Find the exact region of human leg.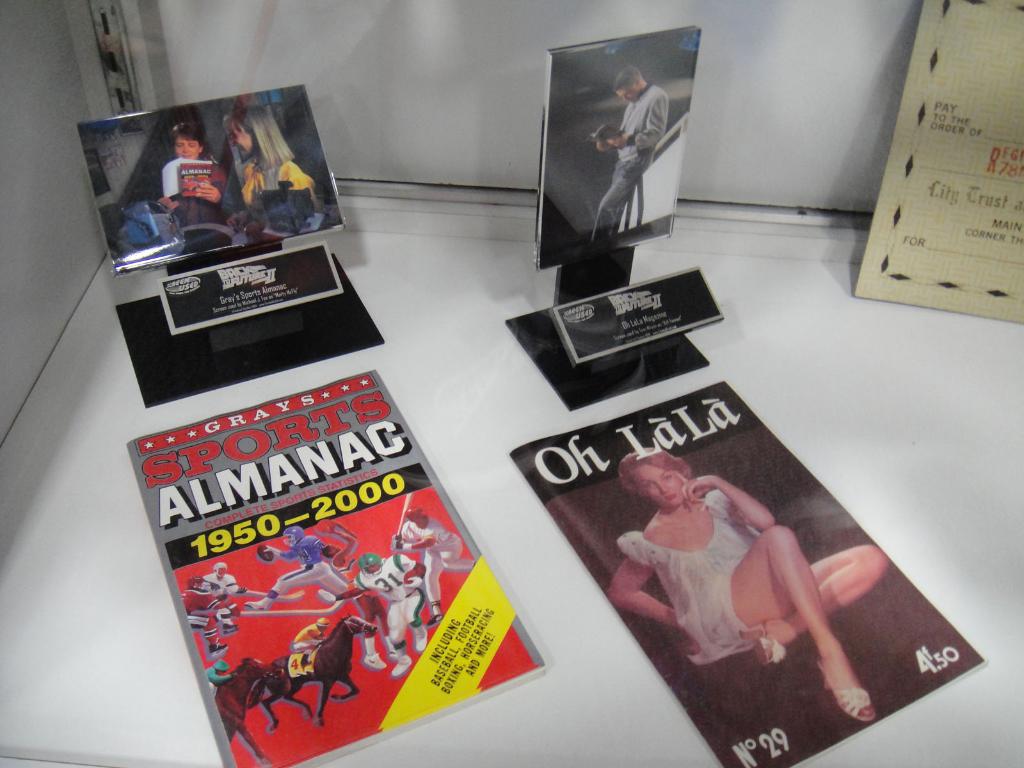
Exact region: locate(735, 542, 890, 657).
